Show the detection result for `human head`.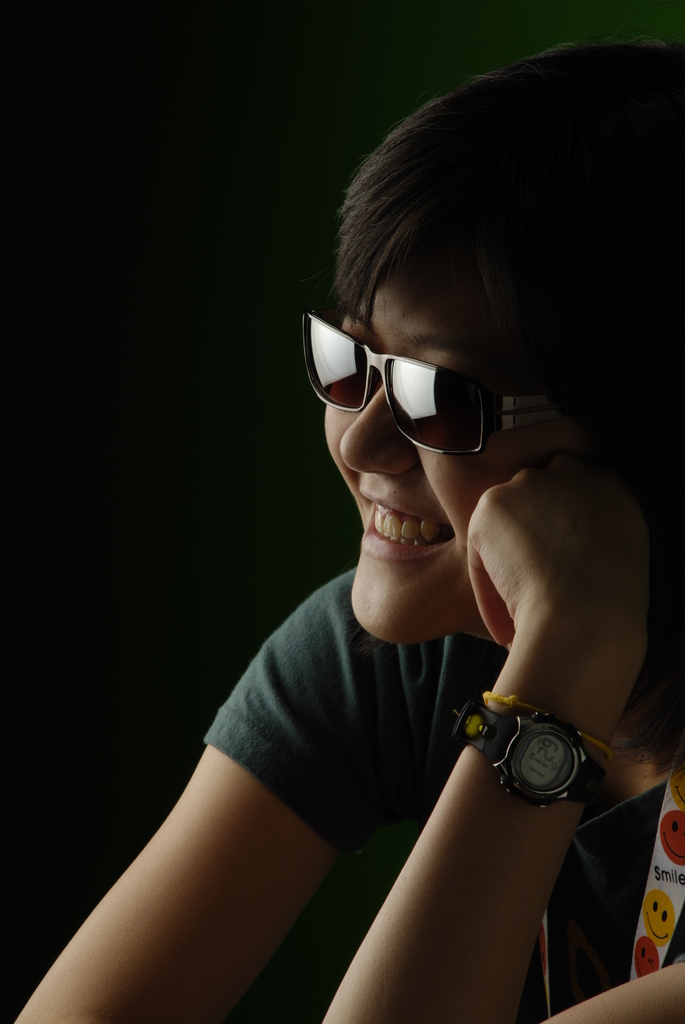
324, 33, 684, 774.
